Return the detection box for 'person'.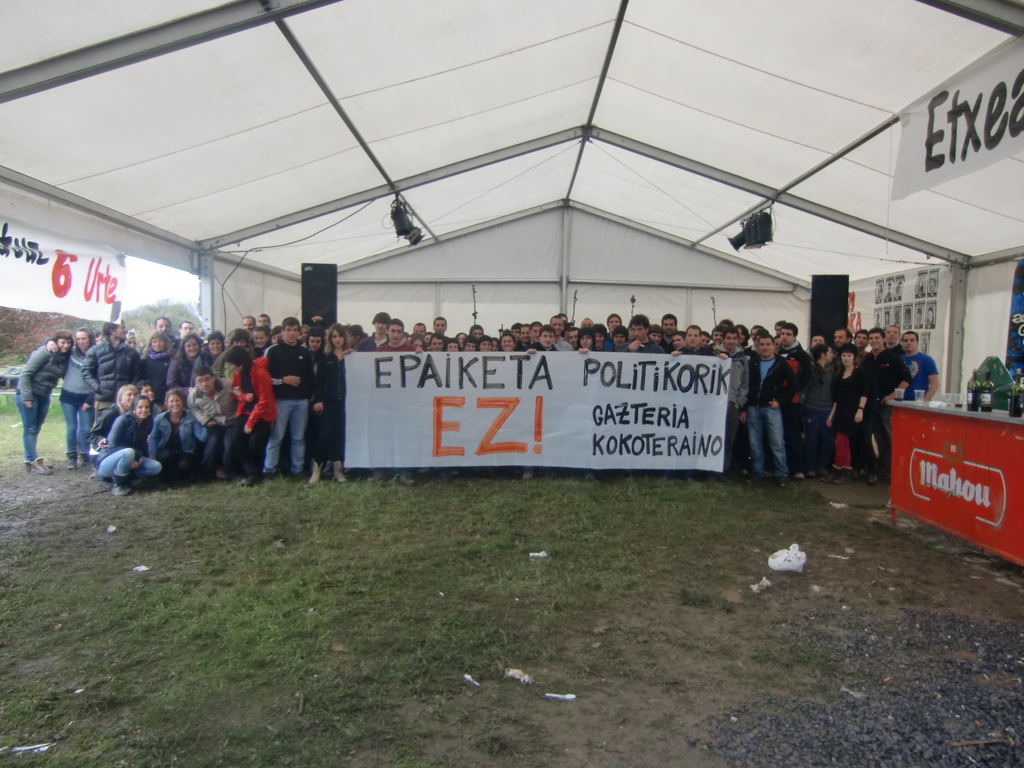
Rect(894, 329, 940, 403).
